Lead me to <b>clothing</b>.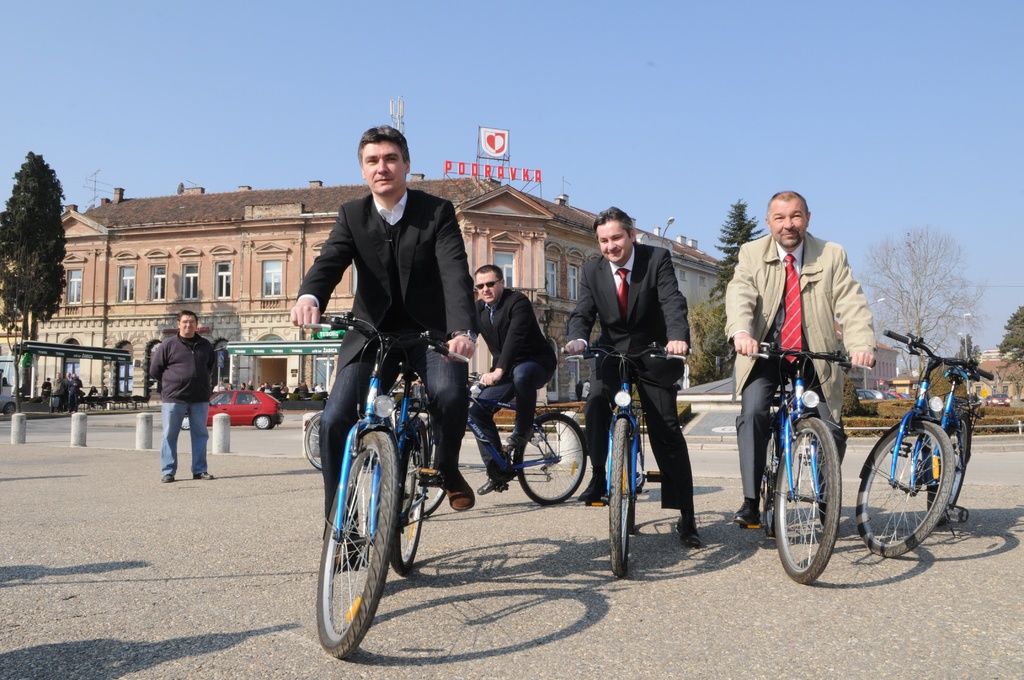
Lead to <region>50, 376, 63, 403</region>.
